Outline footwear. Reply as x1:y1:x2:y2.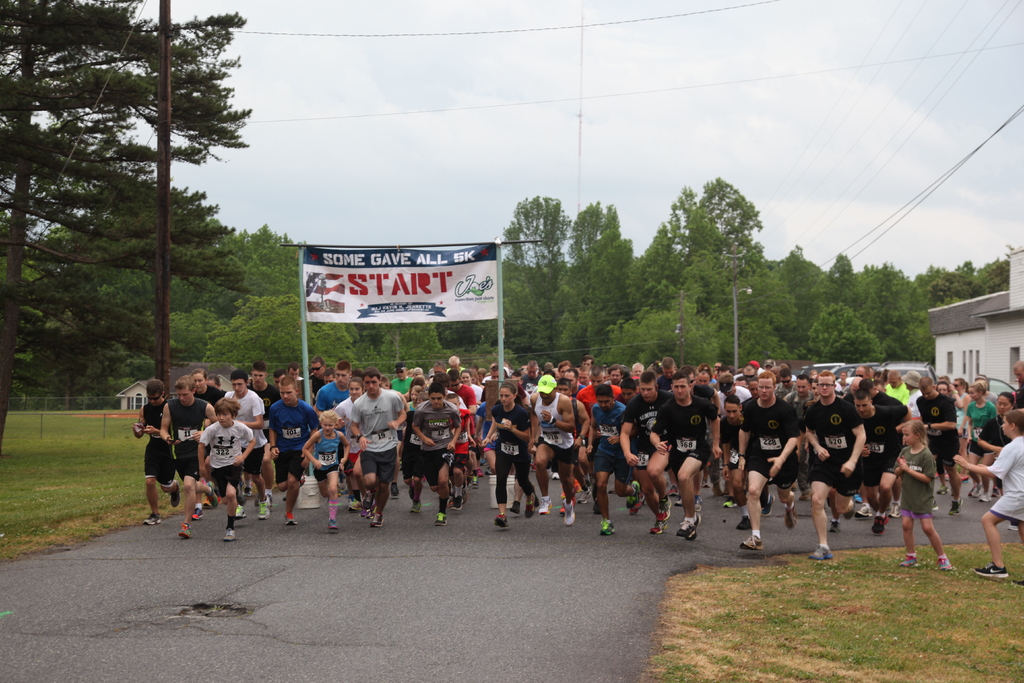
687:513:700:540.
